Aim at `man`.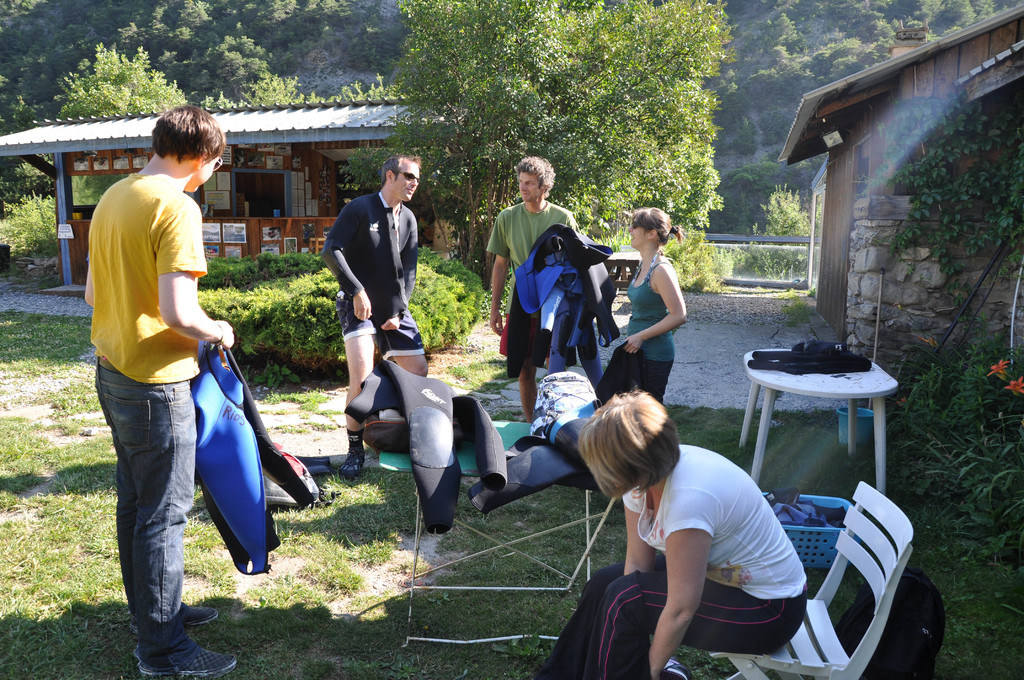
Aimed at pyautogui.locateOnScreen(82, 123, 250, 651).
